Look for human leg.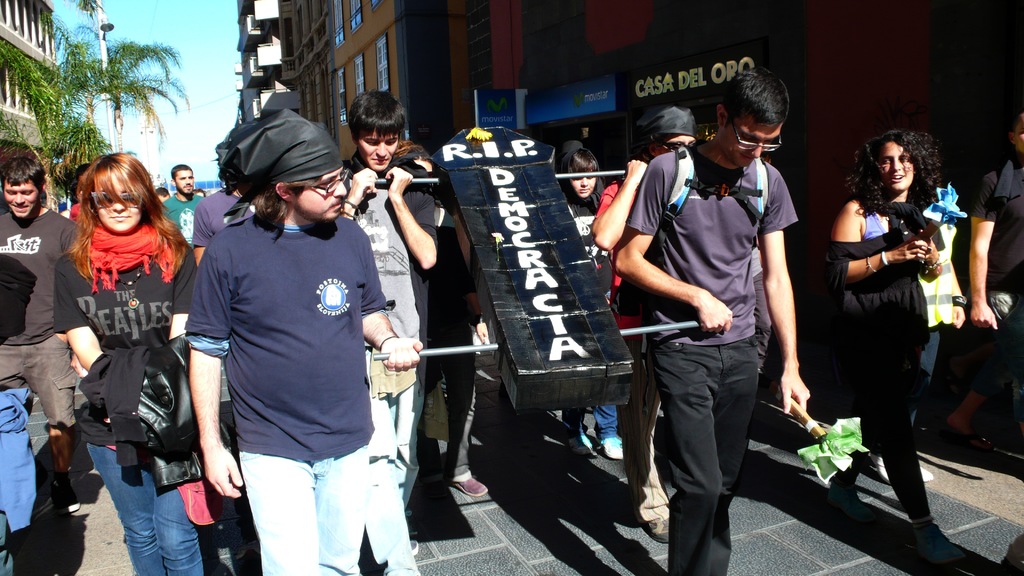
Found: (715, 346, 757, 498).
